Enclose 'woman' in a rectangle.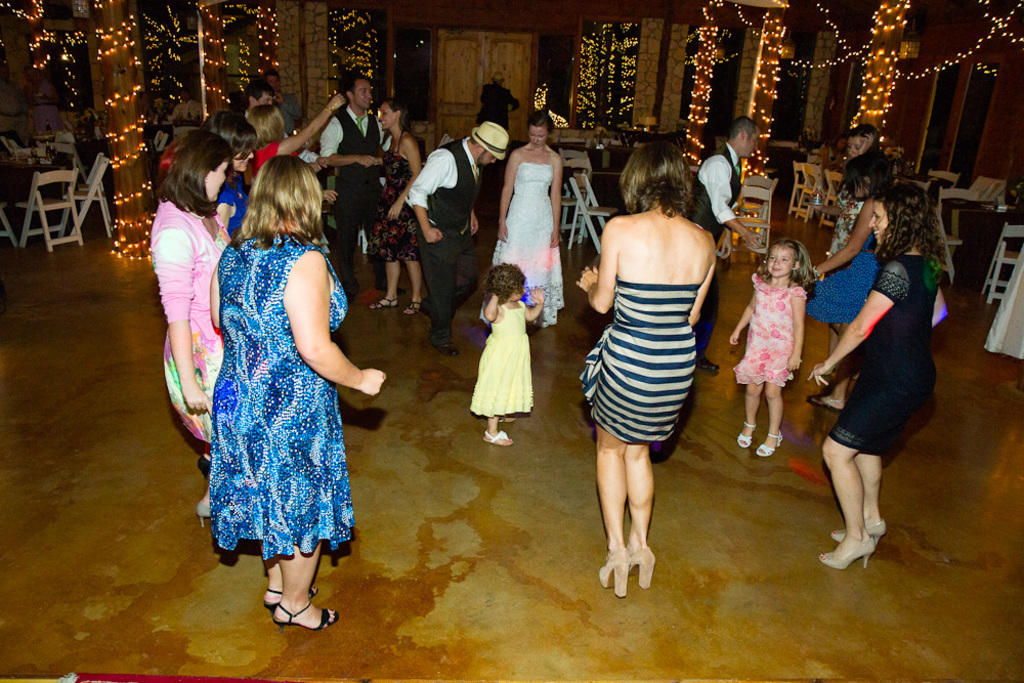
crop(217, 108, 258, 245).
